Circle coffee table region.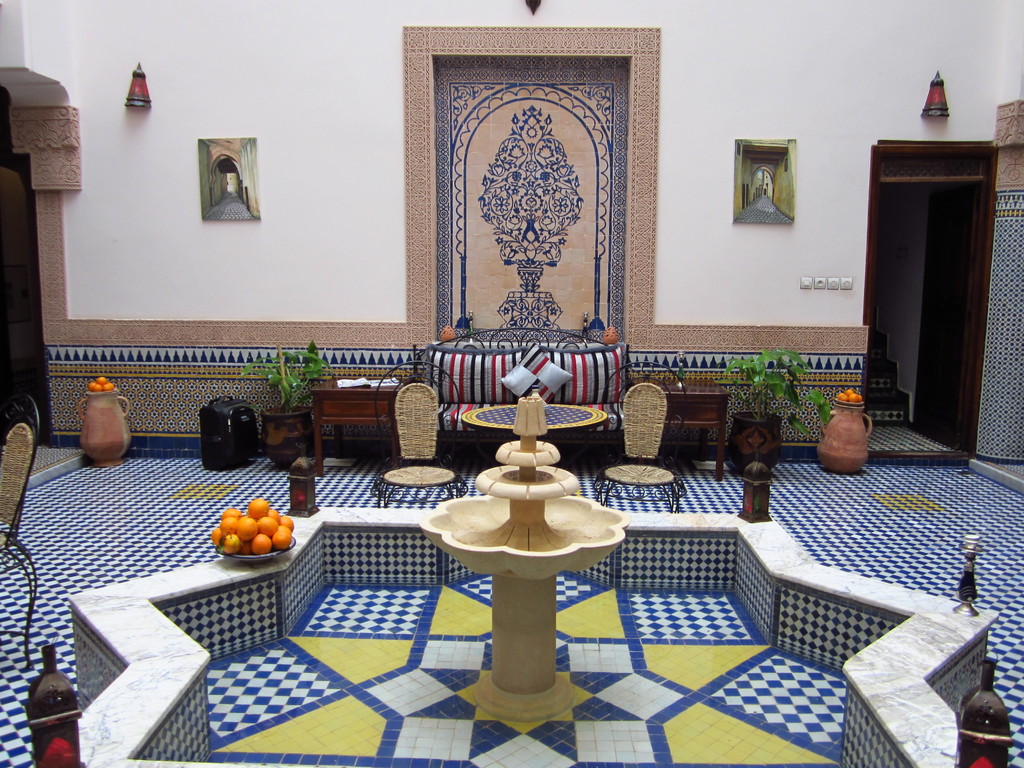
Region: locate(461, 396, 609, 484).
